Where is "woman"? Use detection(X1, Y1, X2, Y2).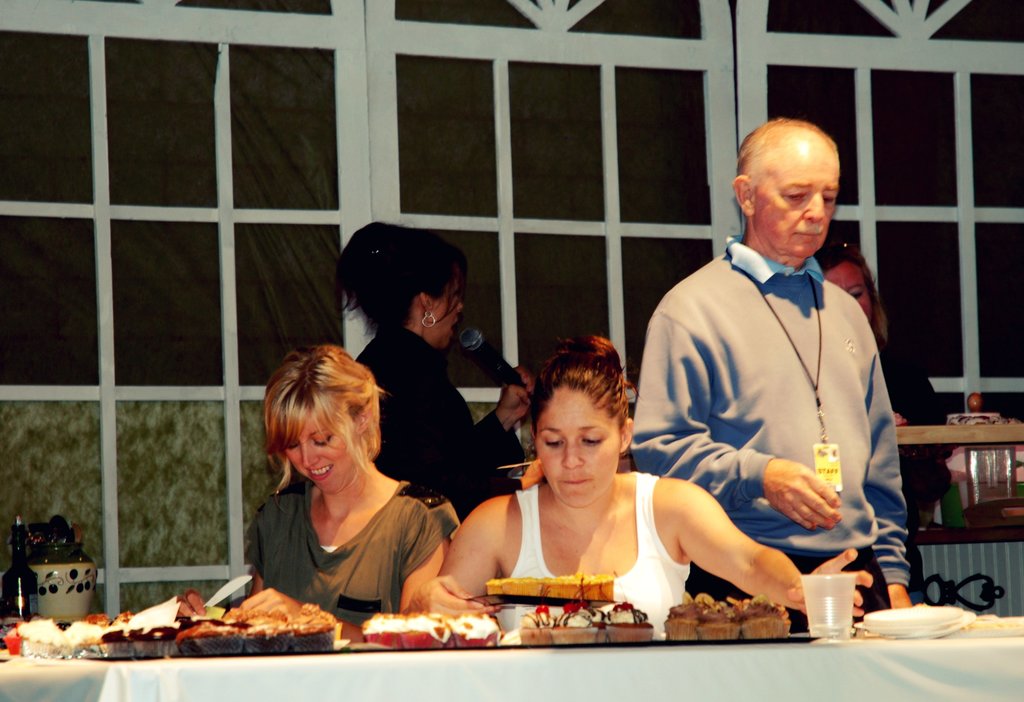
detection(174, 338, 461, 649).
